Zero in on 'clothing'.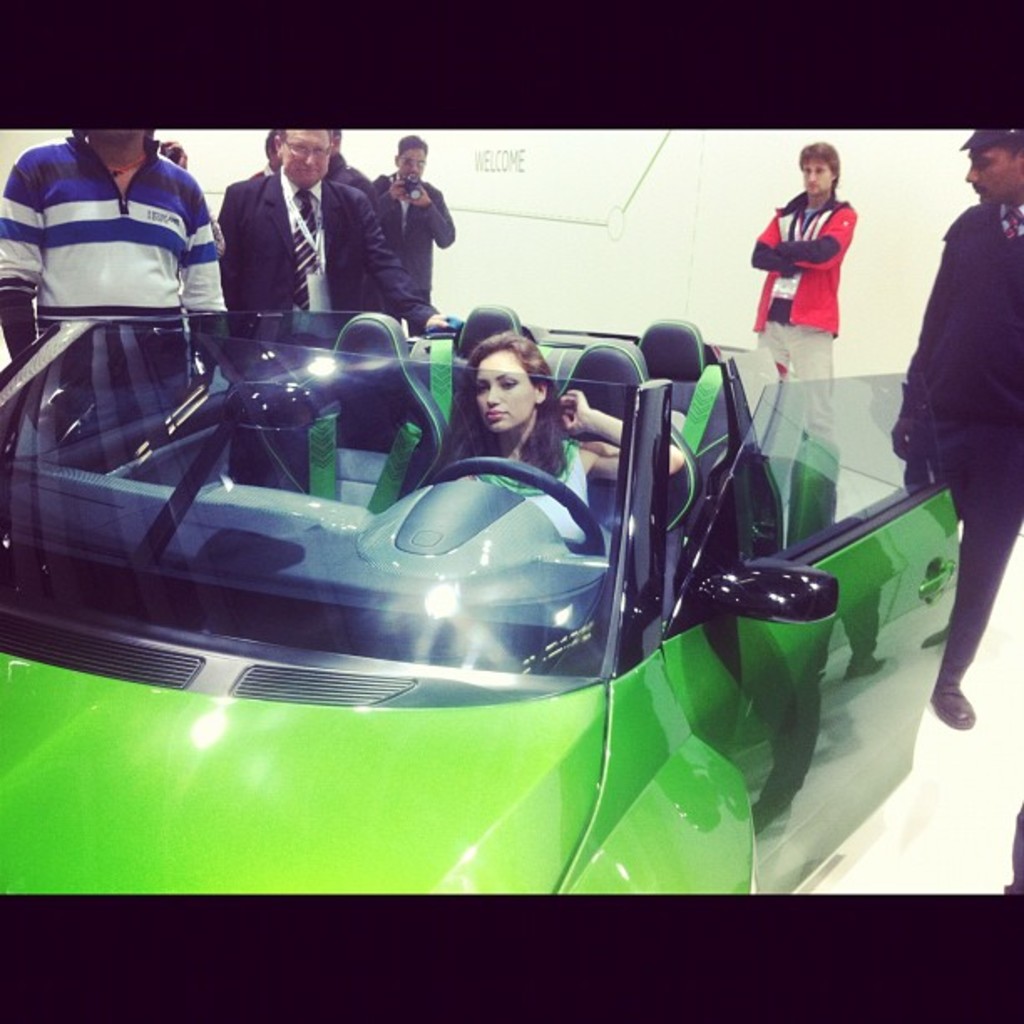
Zeroed in: pyautogui.locateOnScreen(371, 162, 445, 323).
